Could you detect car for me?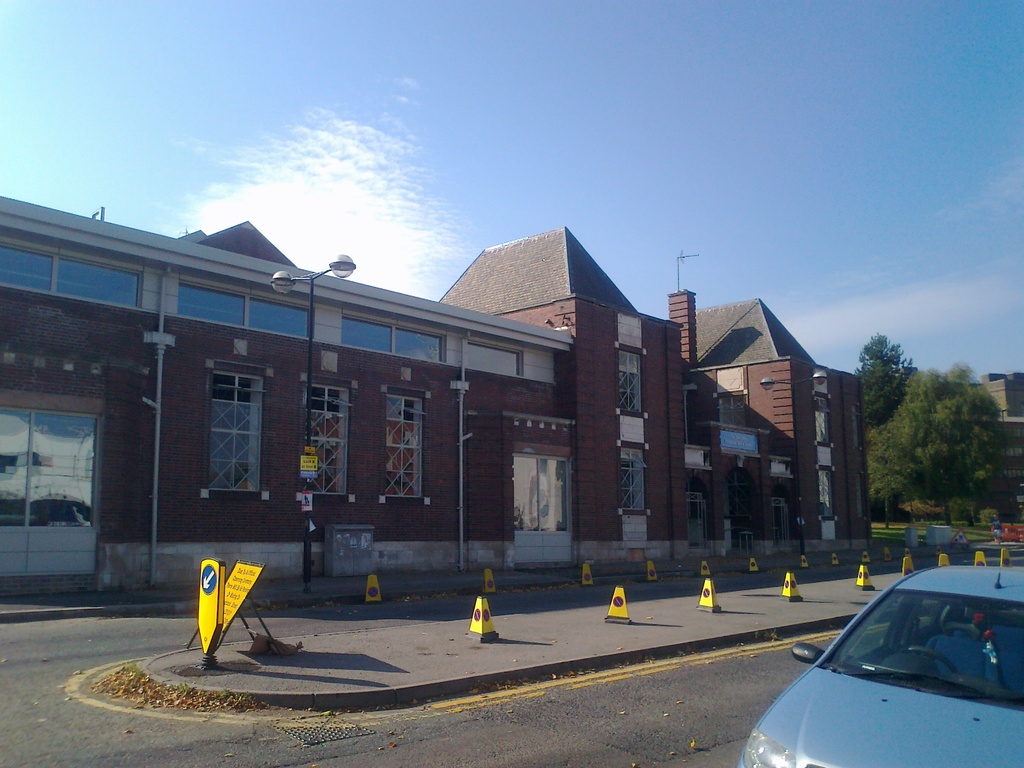
Detection result: <box>733,566,1023,767</box>.
